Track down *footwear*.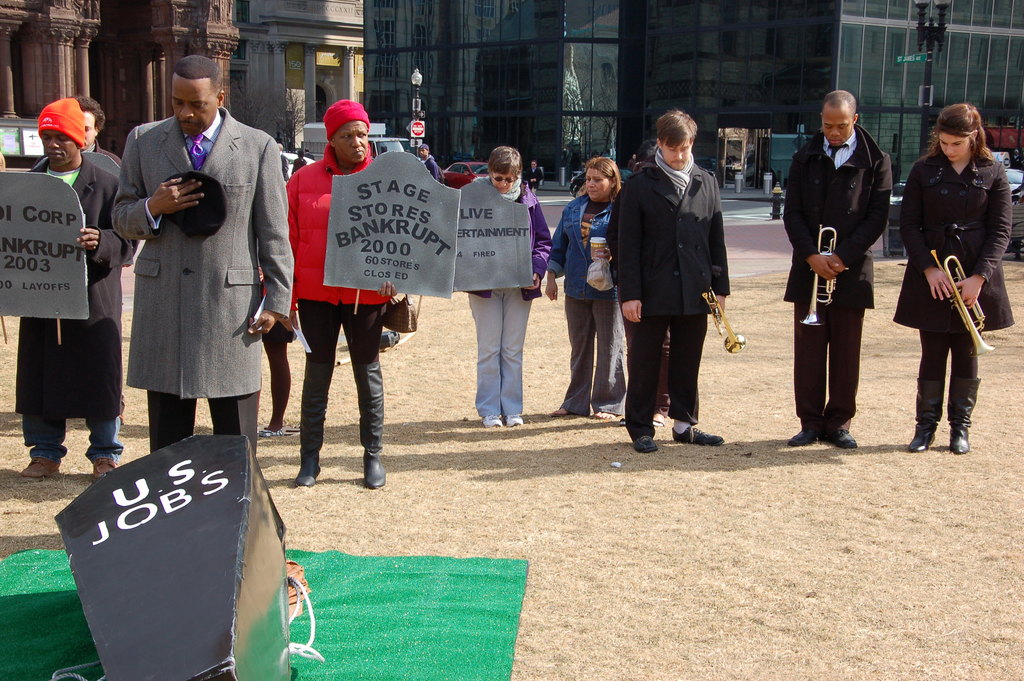
Tracked to locate(484, 415, 500, 429).
